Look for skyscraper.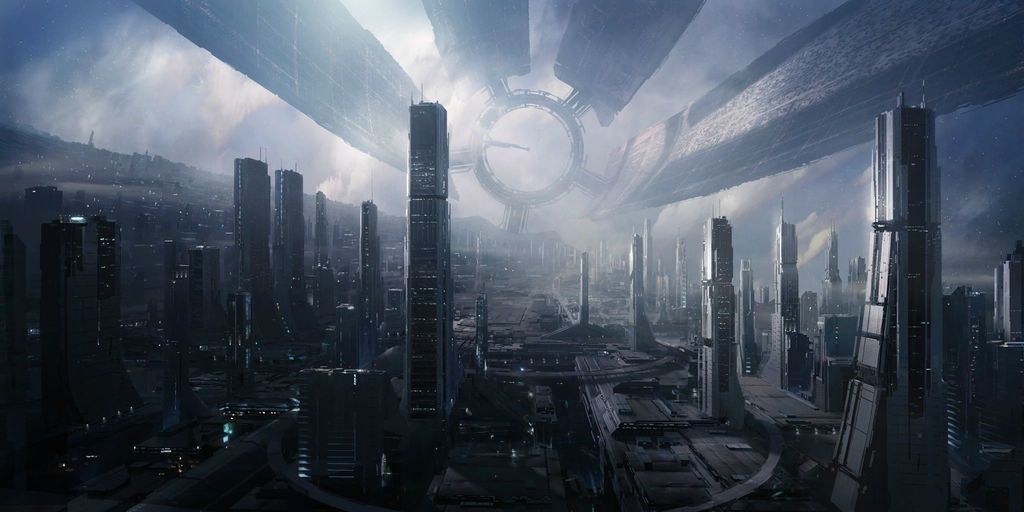
Found: crop(404, 92, 478, 422).
